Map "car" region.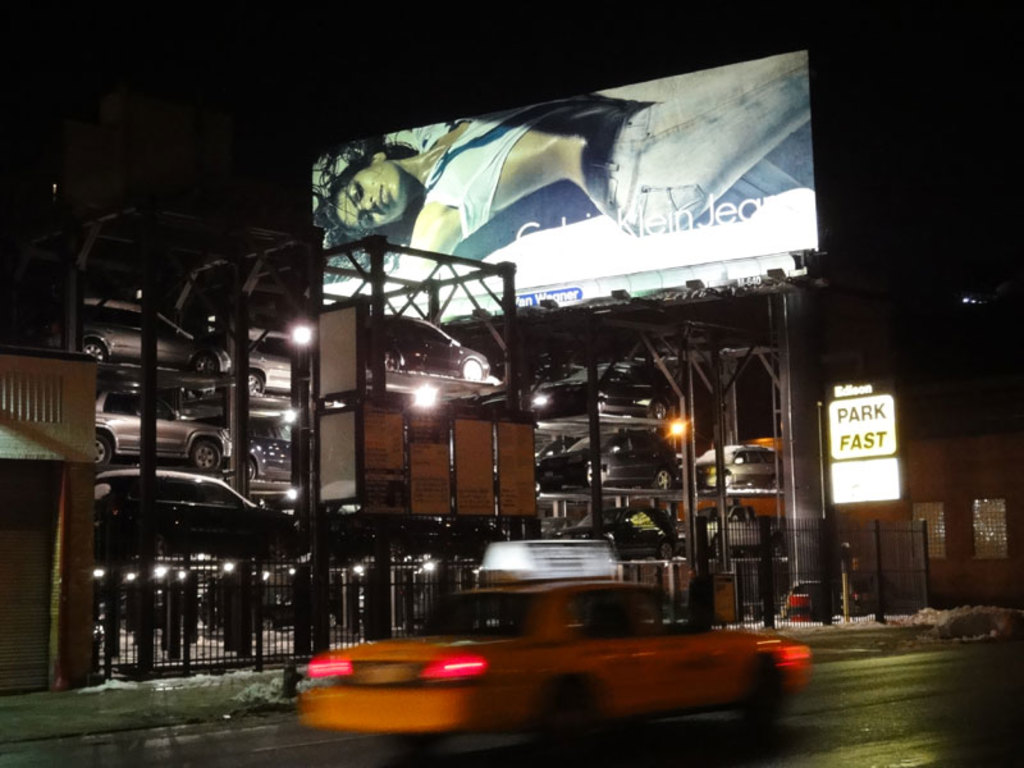
Mapped to (52, 296, 196, 365).
